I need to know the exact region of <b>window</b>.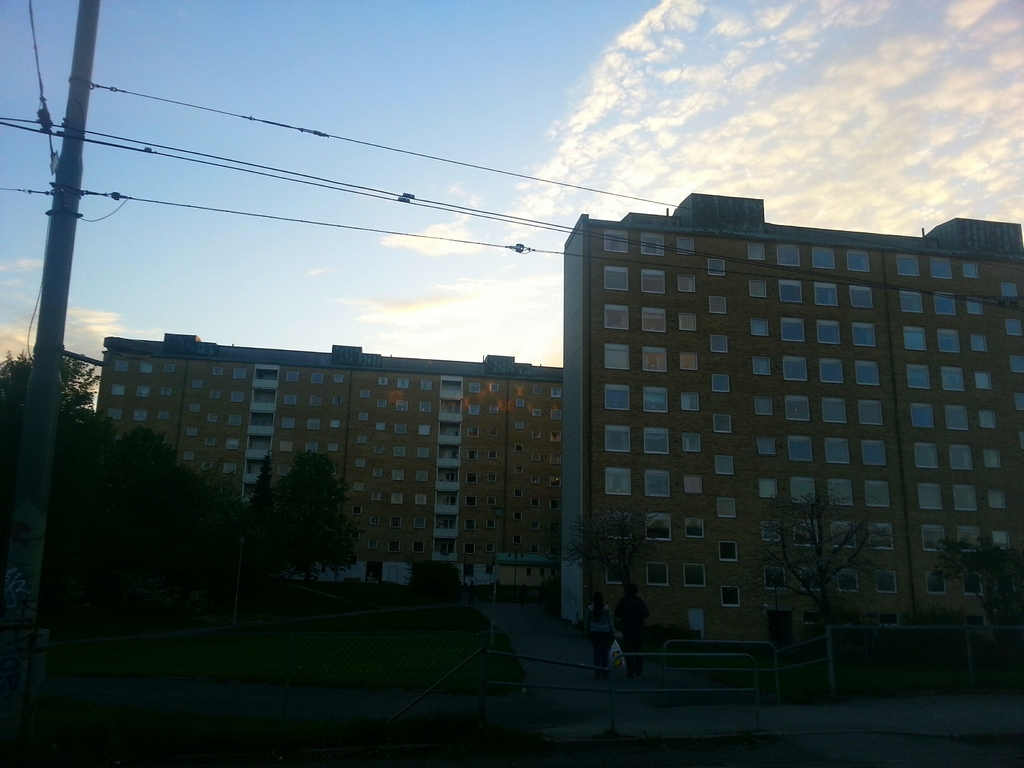
Region: bbox=[490, 472, 496, 479].
